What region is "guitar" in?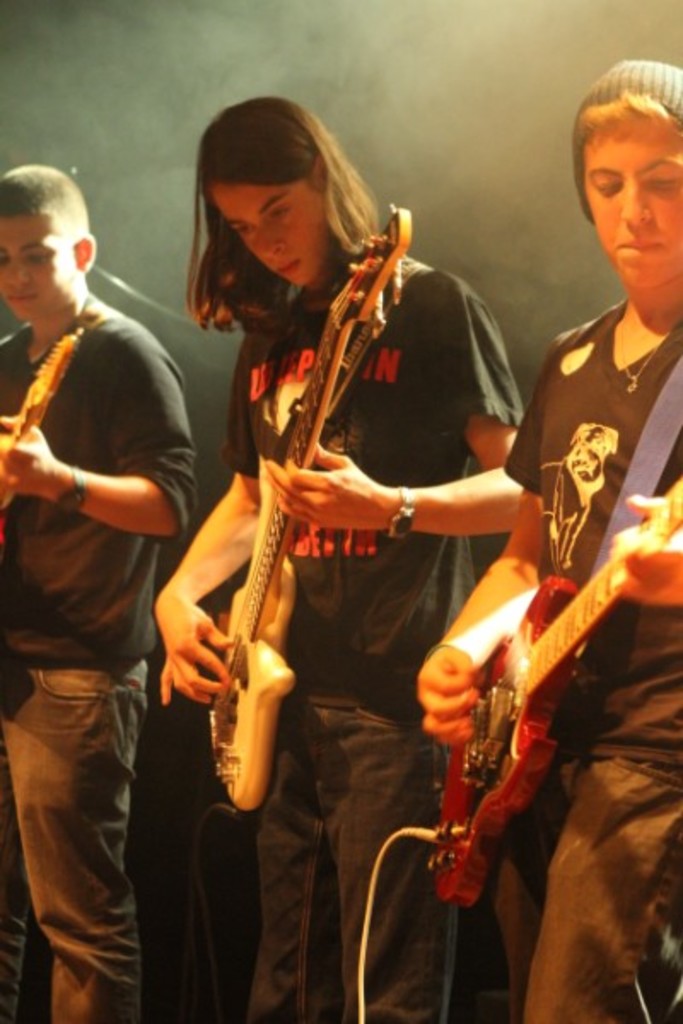
locate(167, 205, 422, 792).
